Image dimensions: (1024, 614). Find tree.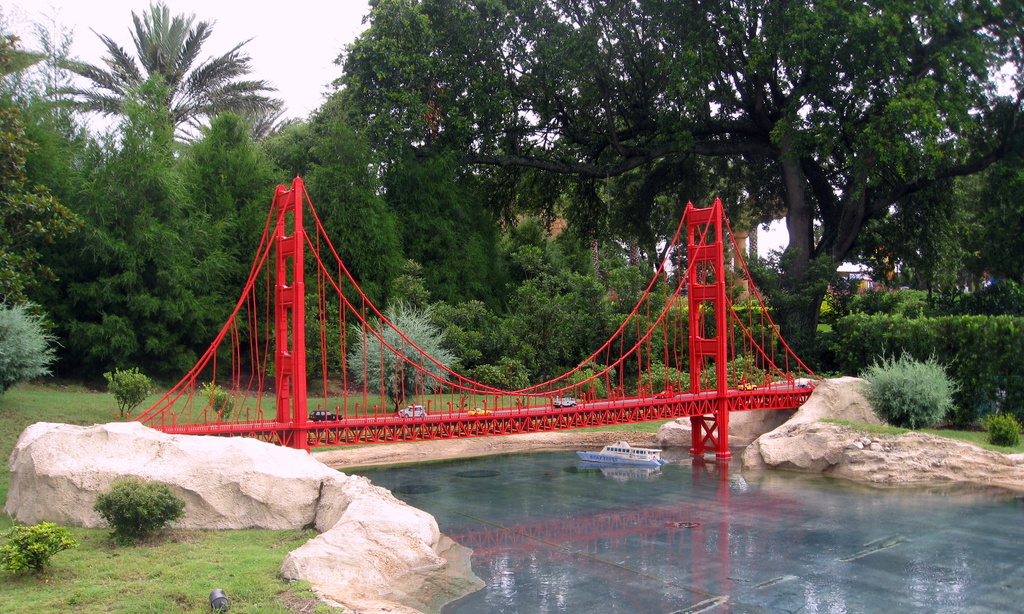
Rect(227, 105, 414, 359).
